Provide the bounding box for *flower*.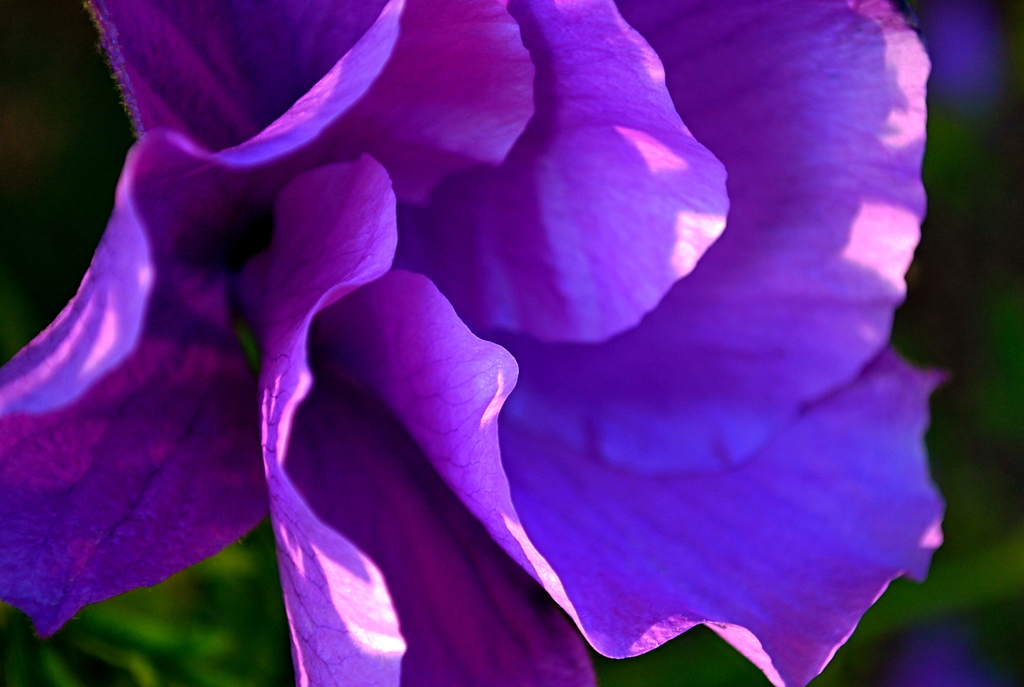
l=1, t=0, r=954, b=684.
